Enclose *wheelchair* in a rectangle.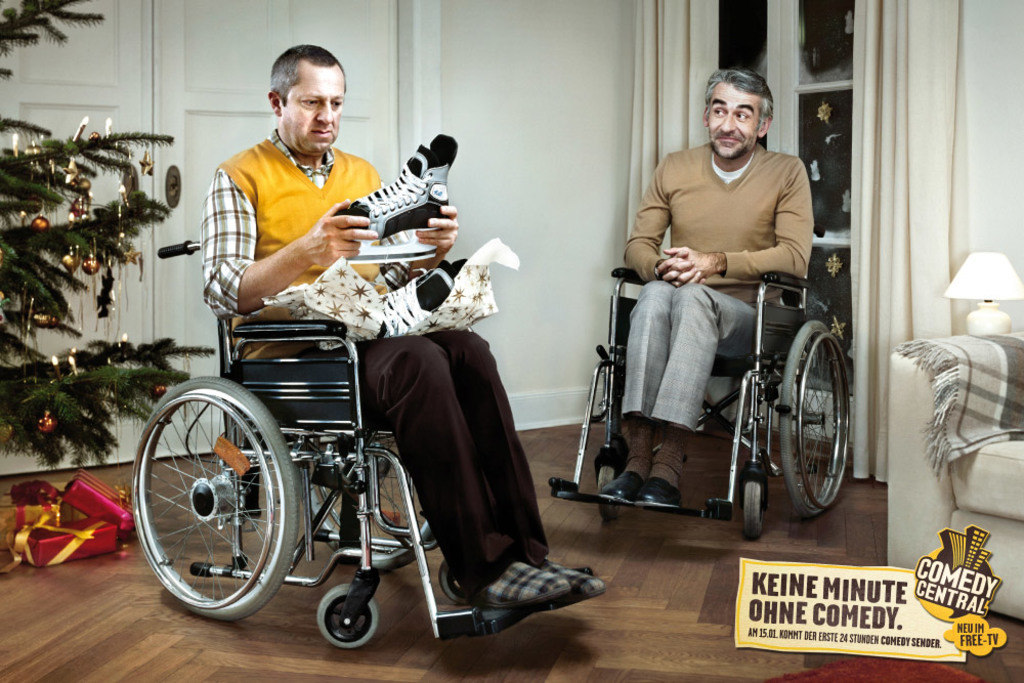
bbox=(548, 216, 857, 543).
